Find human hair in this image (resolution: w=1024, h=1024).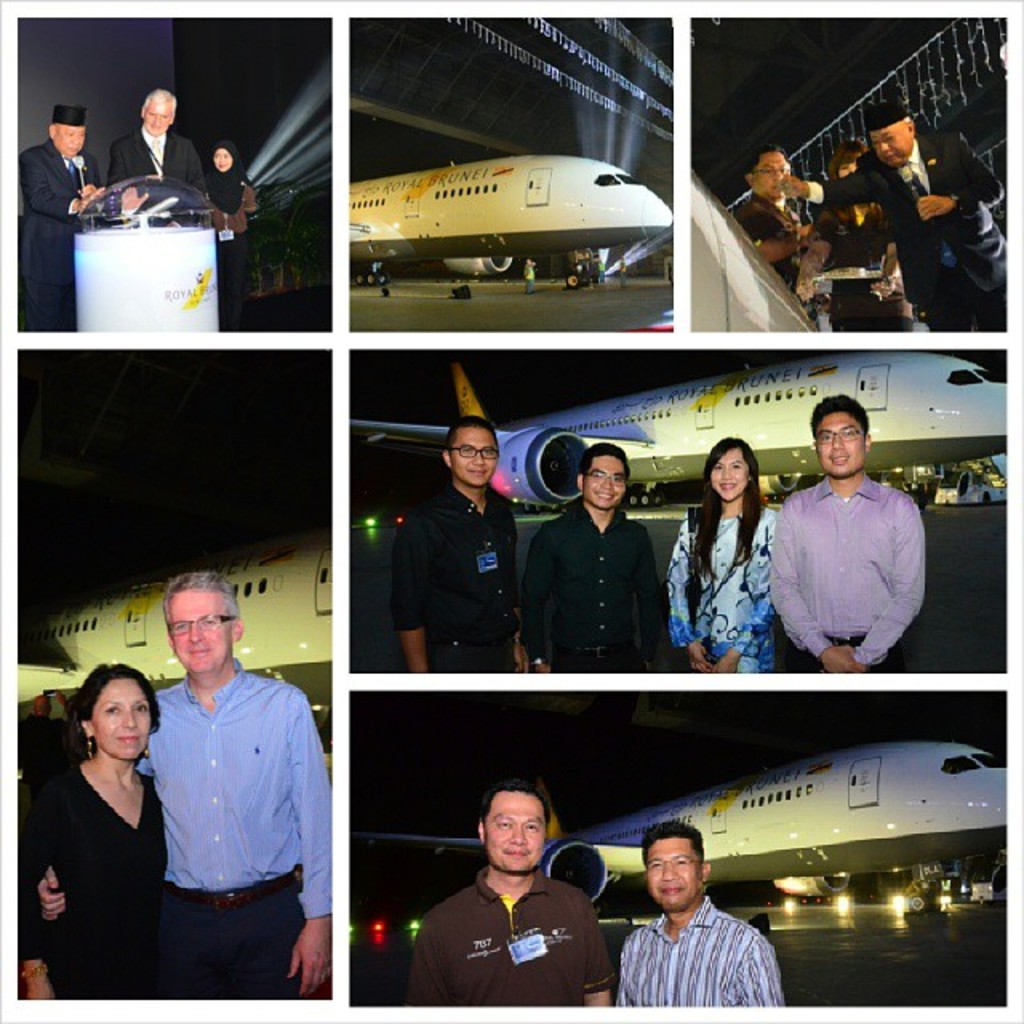
480/776/552/845.
